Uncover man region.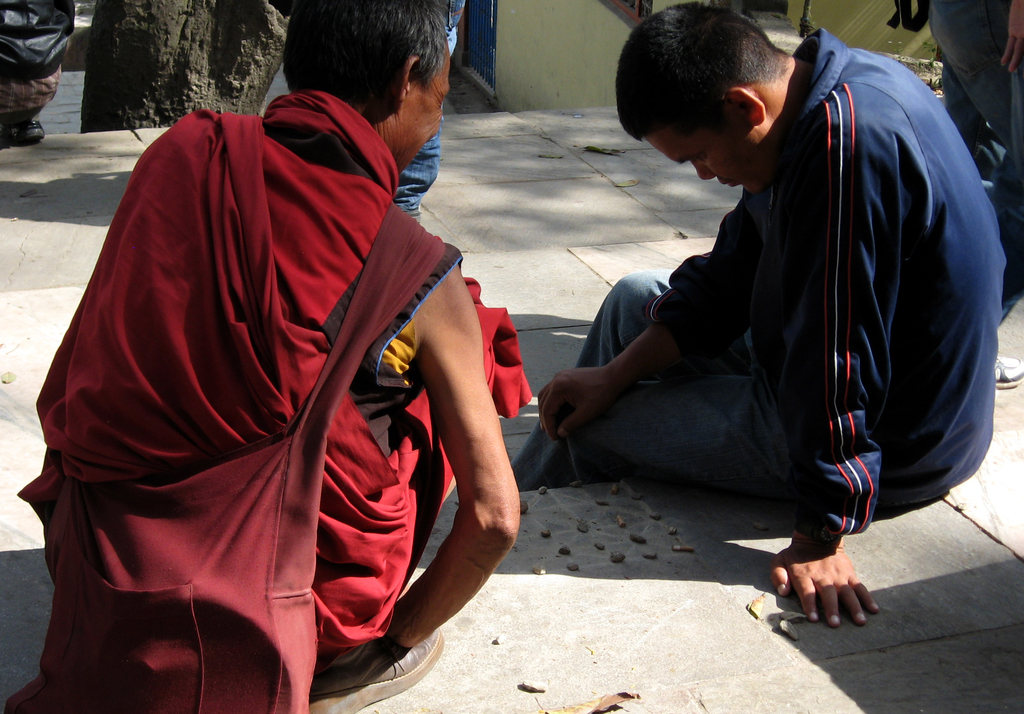
Uncovered: {"x1": 923, "y1": 0, "x2": 1023, "y2": 391}.
